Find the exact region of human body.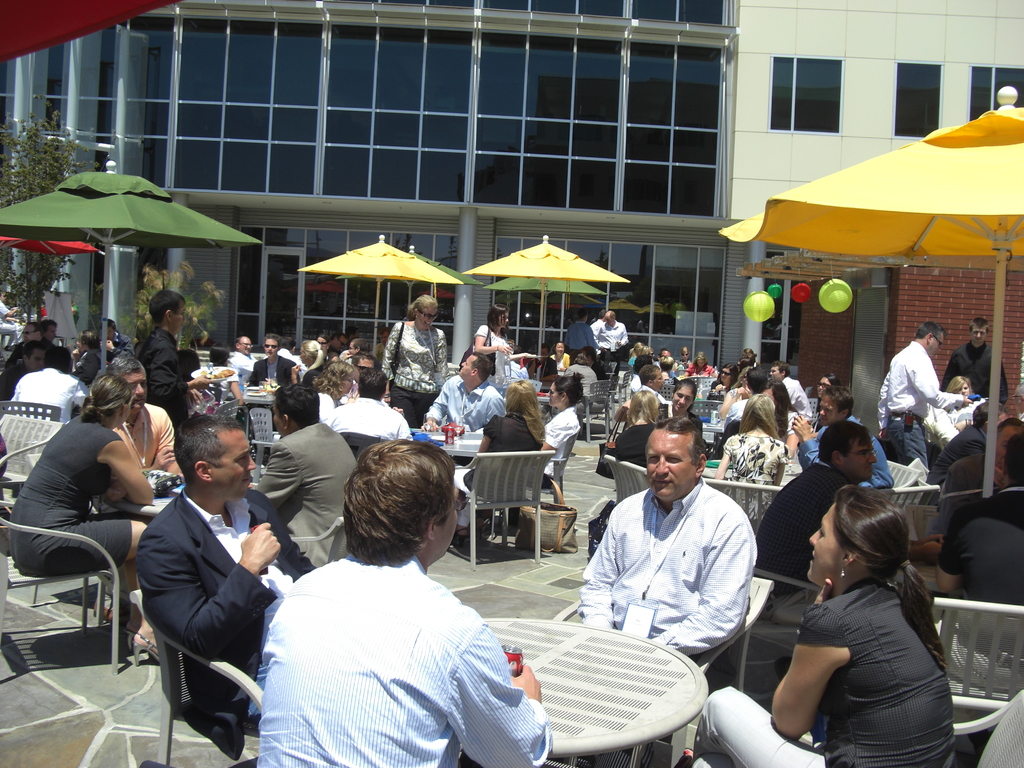
Exact region: 781:483:941:763.
